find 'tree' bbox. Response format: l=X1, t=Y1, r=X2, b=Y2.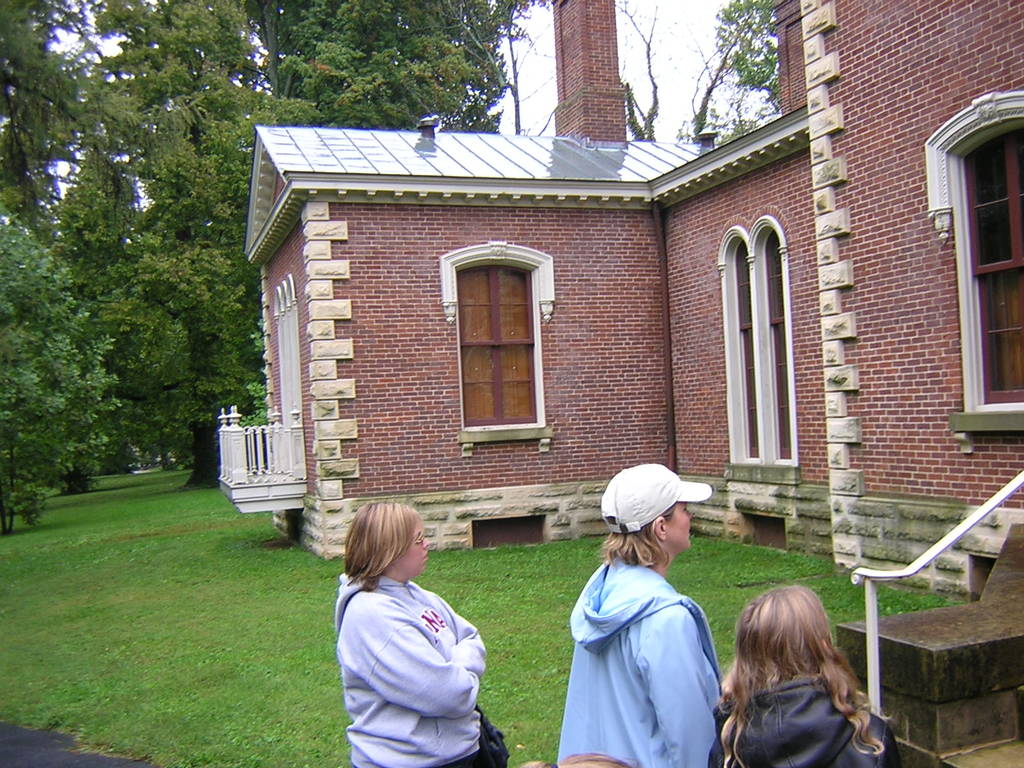
l=625, t=0, r=804, b=166.
